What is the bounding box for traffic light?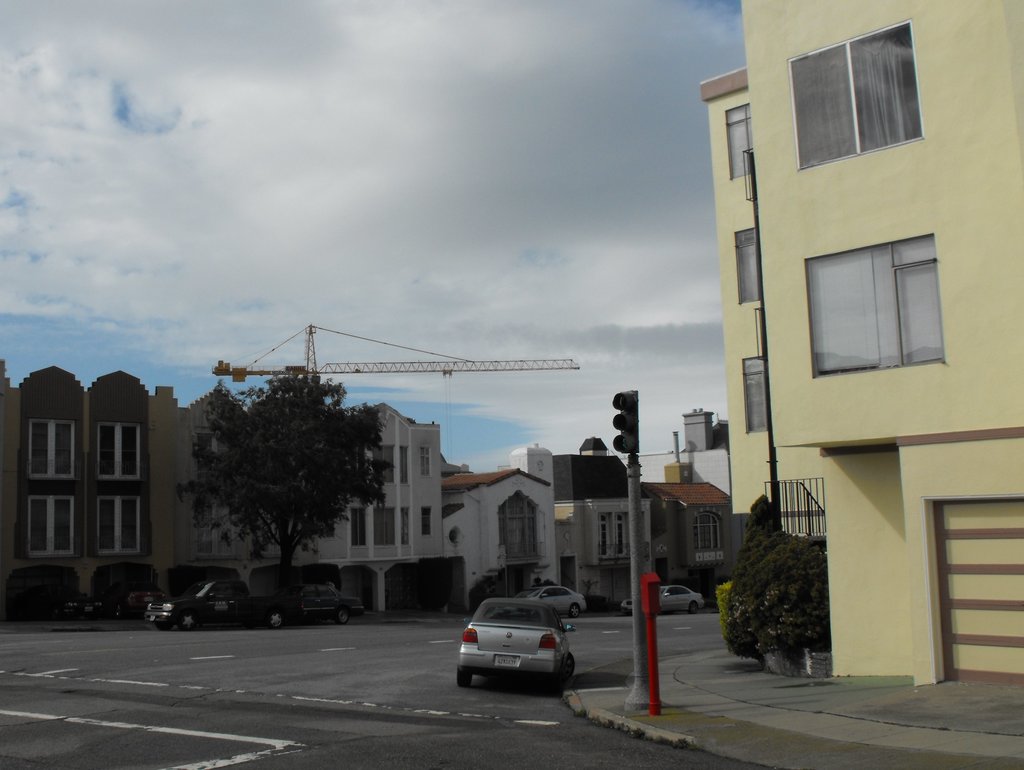
crop(612, 391, 641, 458).
